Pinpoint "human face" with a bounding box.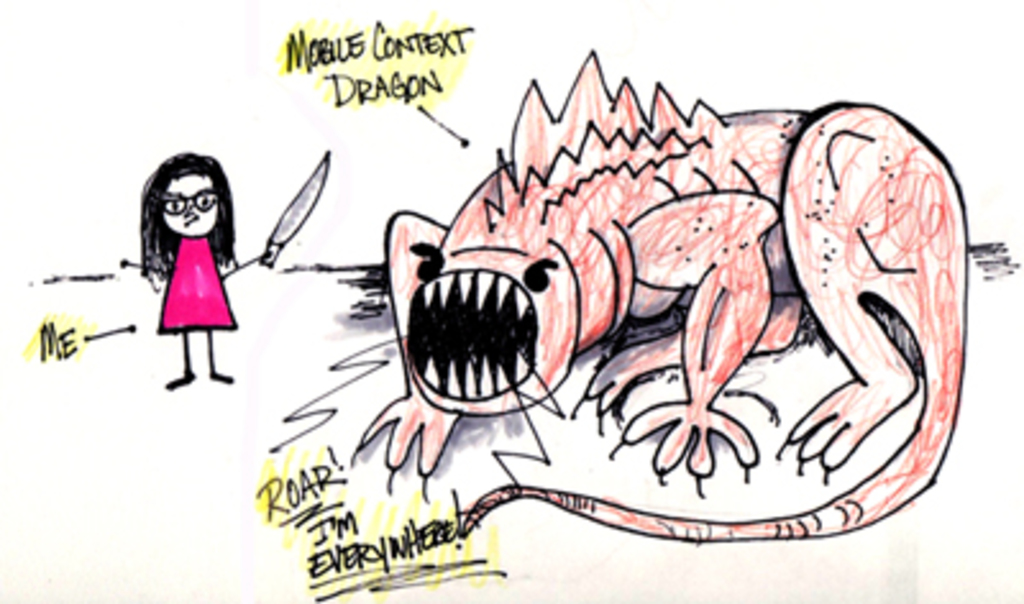
pyautogui.locateOnScreen(164, 174, 218, 235).
